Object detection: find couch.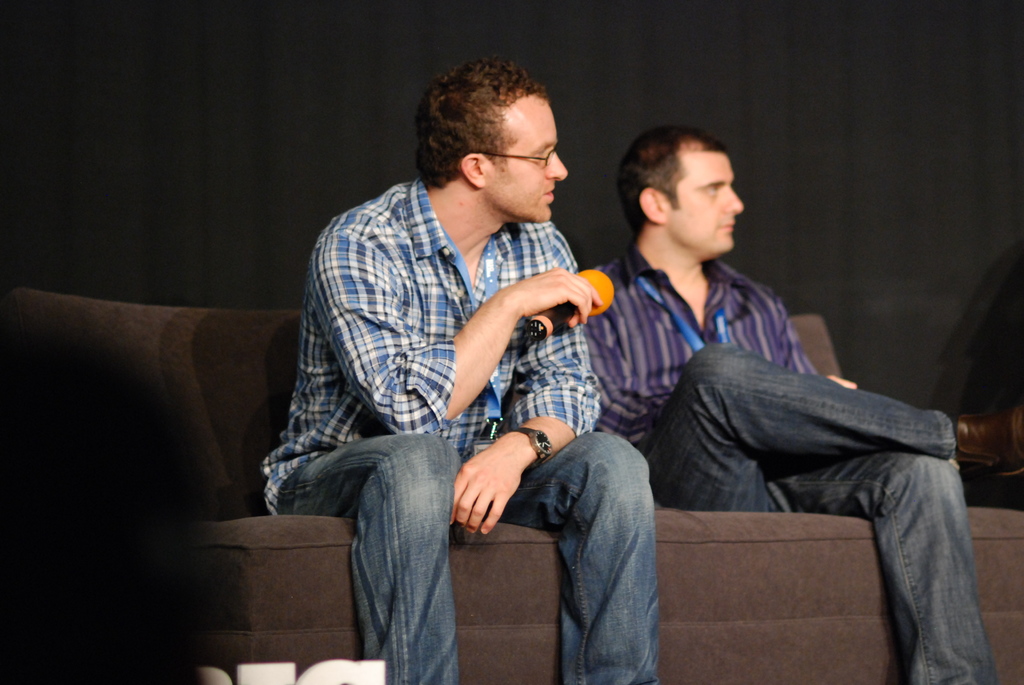
x1=125, y1=190, x2=983, y2=672.
